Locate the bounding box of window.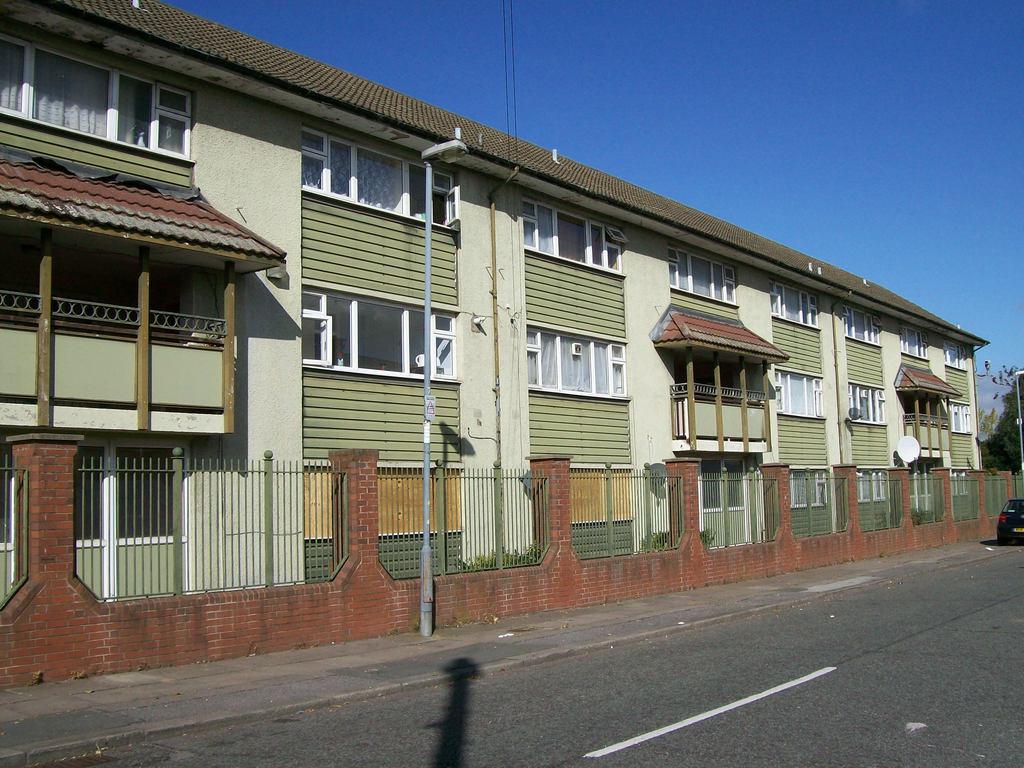
Bounding box: box=[2, 29, 196, 161].
